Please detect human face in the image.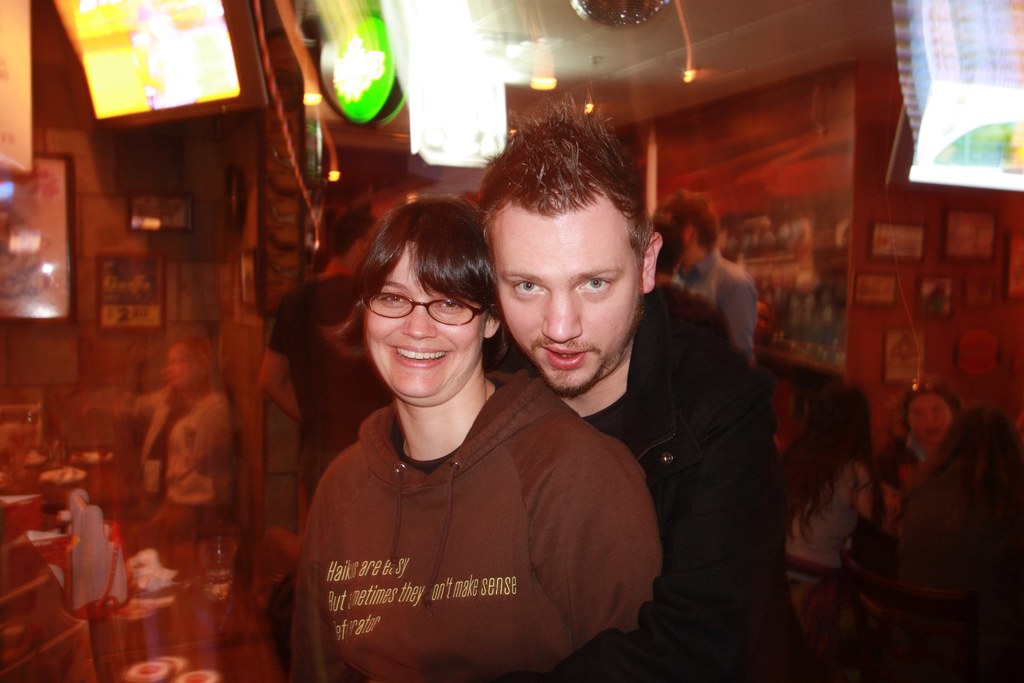
box(491, 210, 644, 391).
